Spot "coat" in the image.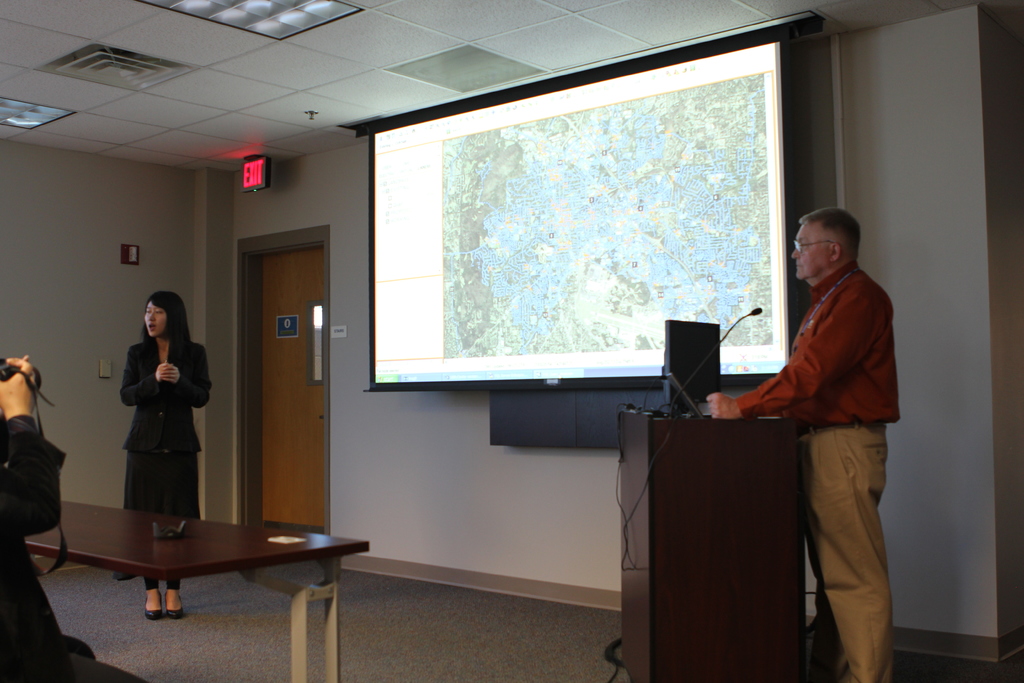
"coat" found at detection(104, 318, 207, 493).
